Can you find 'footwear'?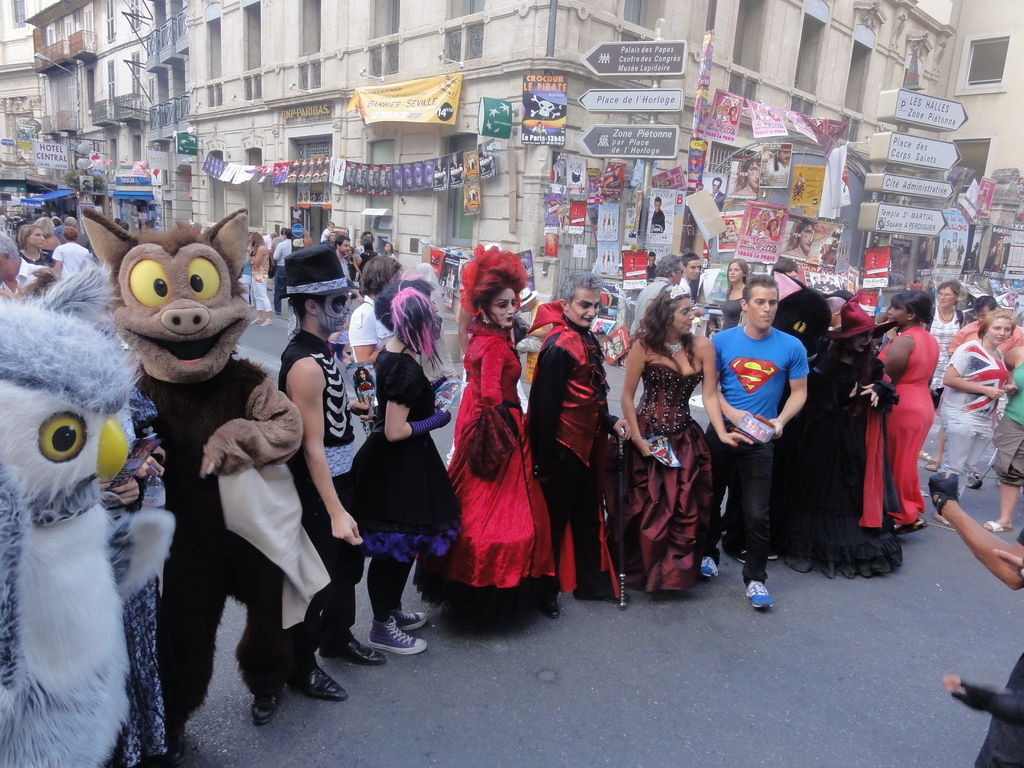
Yes, bounding box: [540, 577, 558, 617].
